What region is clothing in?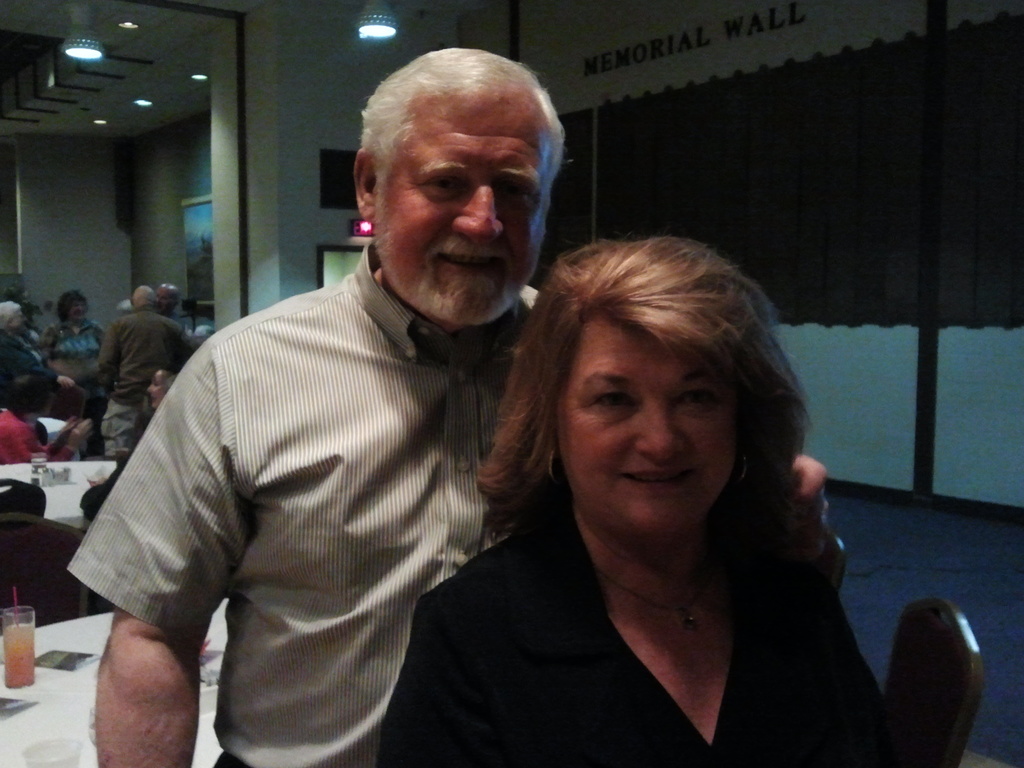
378:488:894:767.
